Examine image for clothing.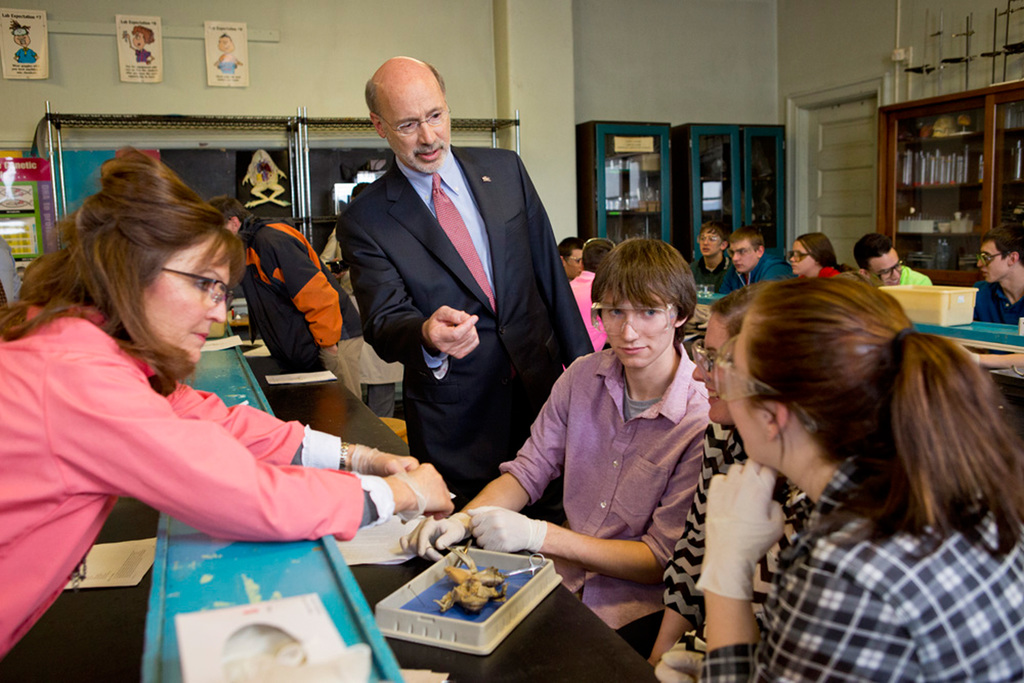
Examination result: x1=569 y1=268 x2=610 y2=357.
